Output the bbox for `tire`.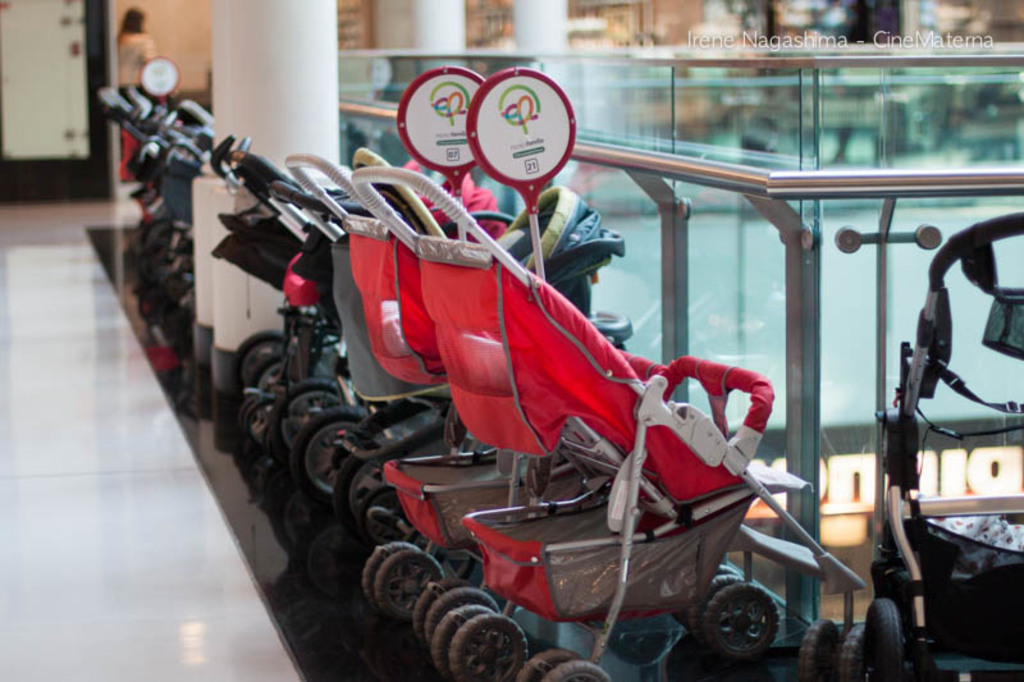
left=705, top=586, right=791, bottom=673.
